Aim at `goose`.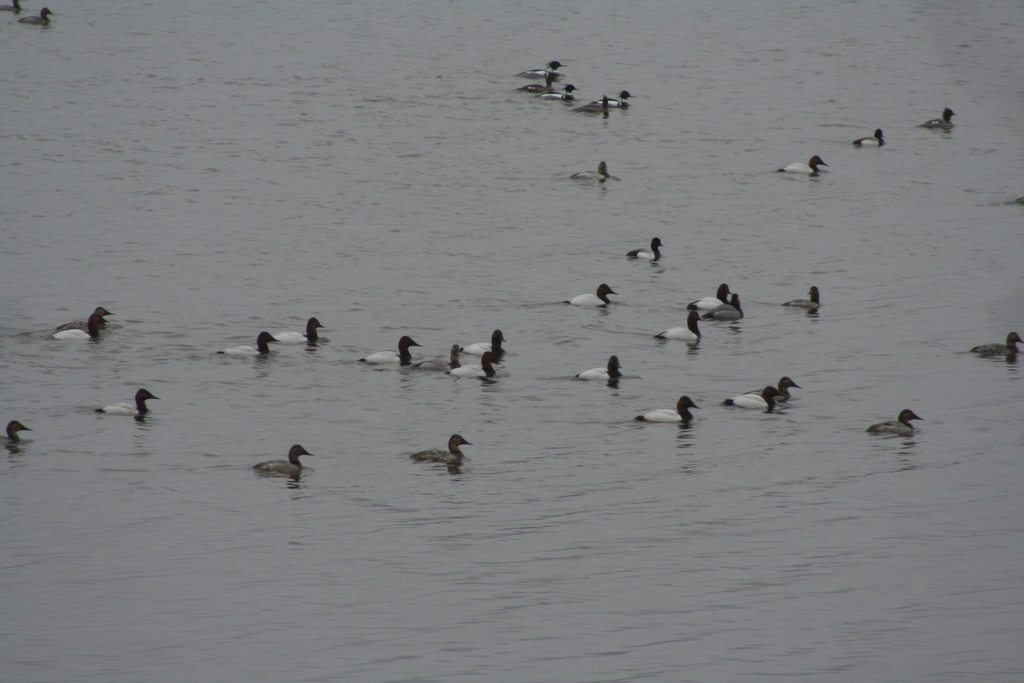
Aimed at [243,436,324,496].
